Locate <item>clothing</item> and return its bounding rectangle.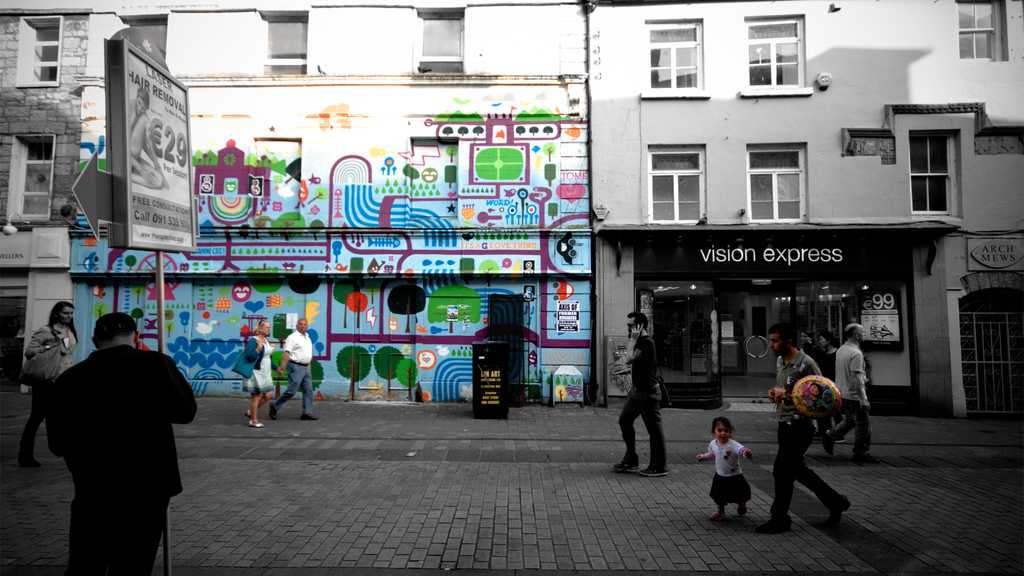
region(702, 435, 744, 506).
